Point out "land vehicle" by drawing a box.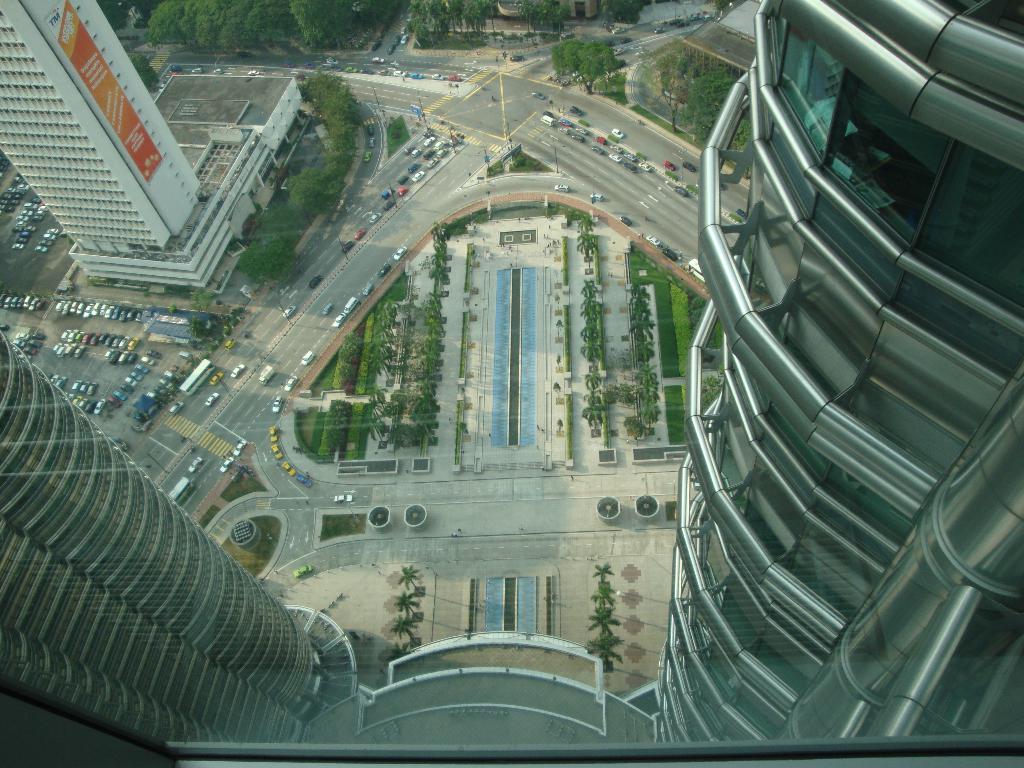
[282, 461, 294, 473].
